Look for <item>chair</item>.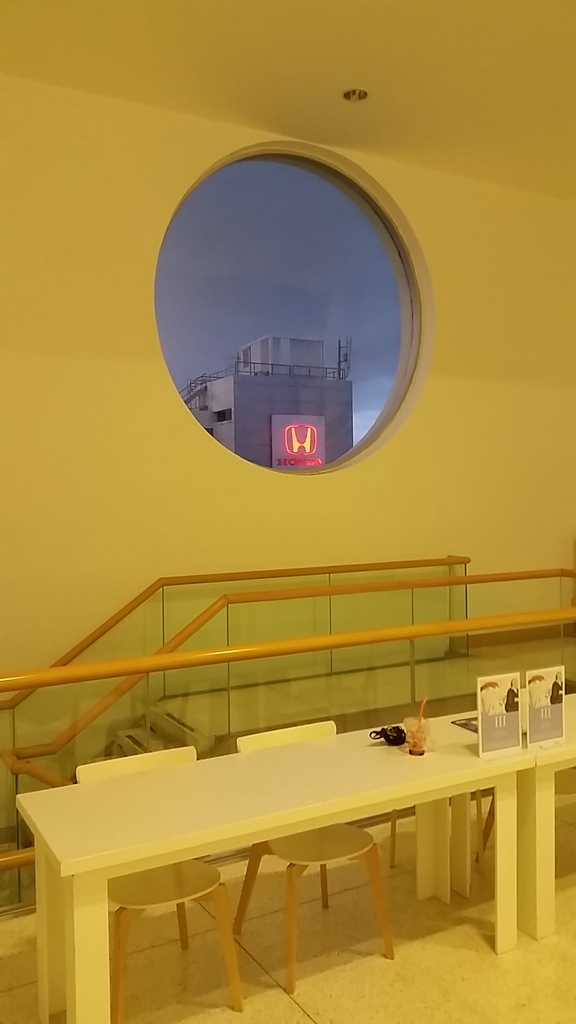
Found: crop(228, 717, 394, 993).
